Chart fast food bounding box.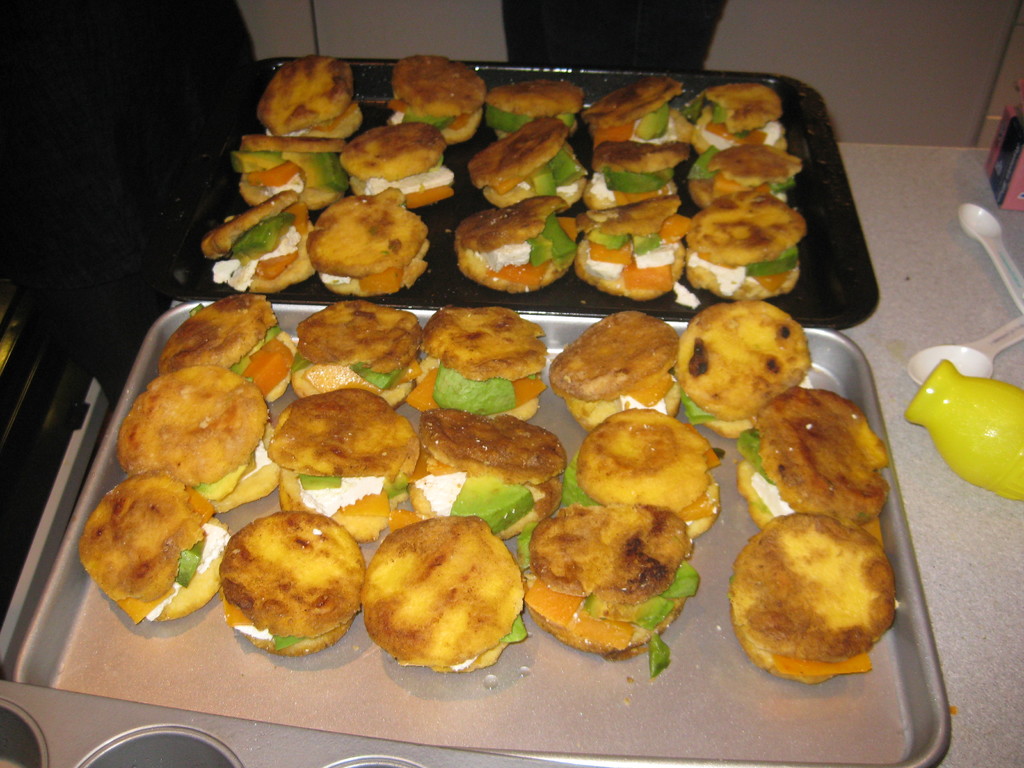
Charted: (x1=338, y1=126, x2=453, y2=204).
